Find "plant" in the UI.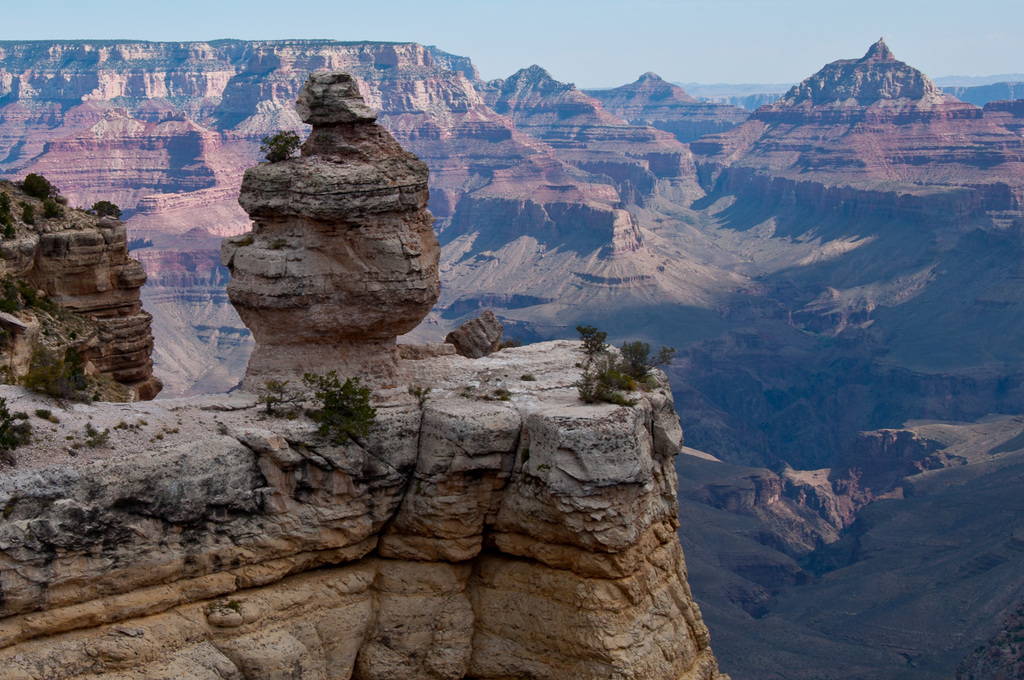
UI element at [298,373,381,438].
